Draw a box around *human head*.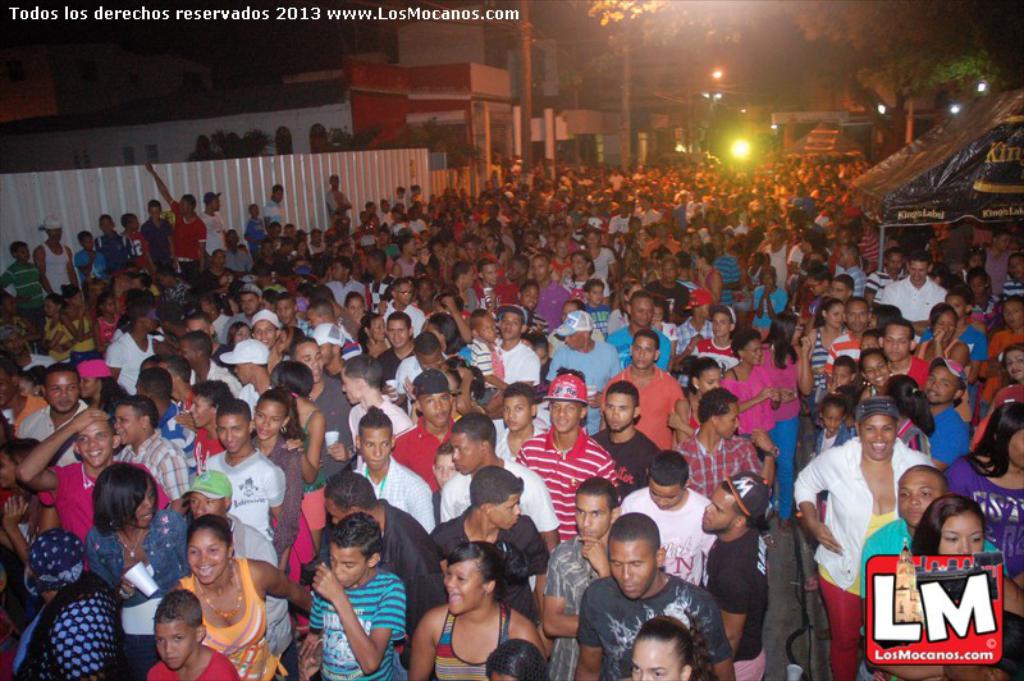
<bbox>183, 513, 229, 588</bbox>.
